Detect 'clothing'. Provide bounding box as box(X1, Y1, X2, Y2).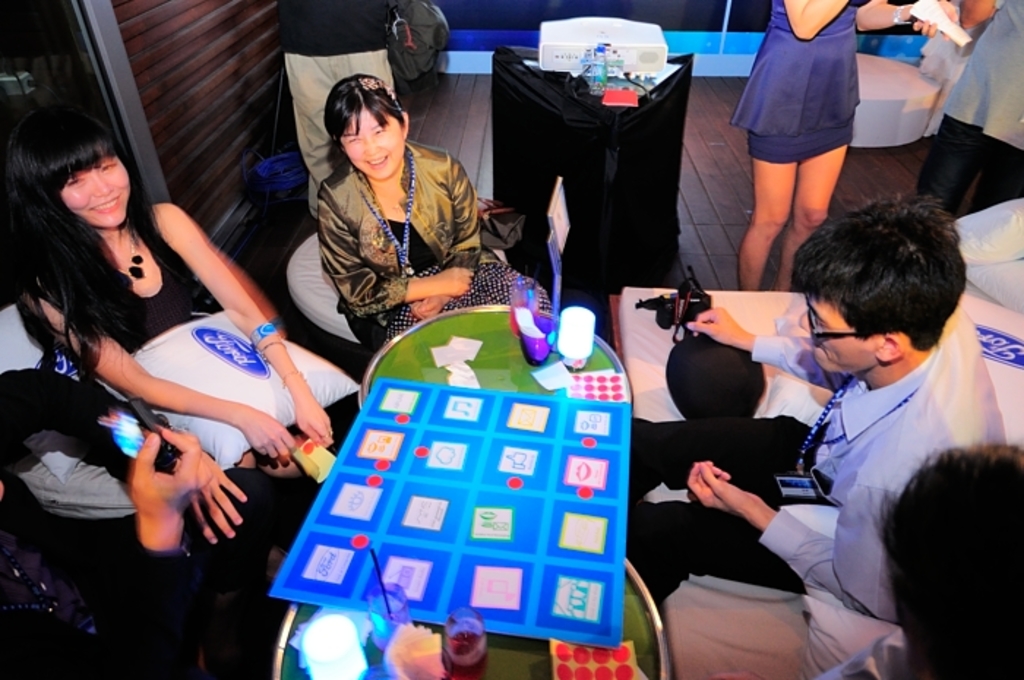
box(279, 0, 396, 218).
